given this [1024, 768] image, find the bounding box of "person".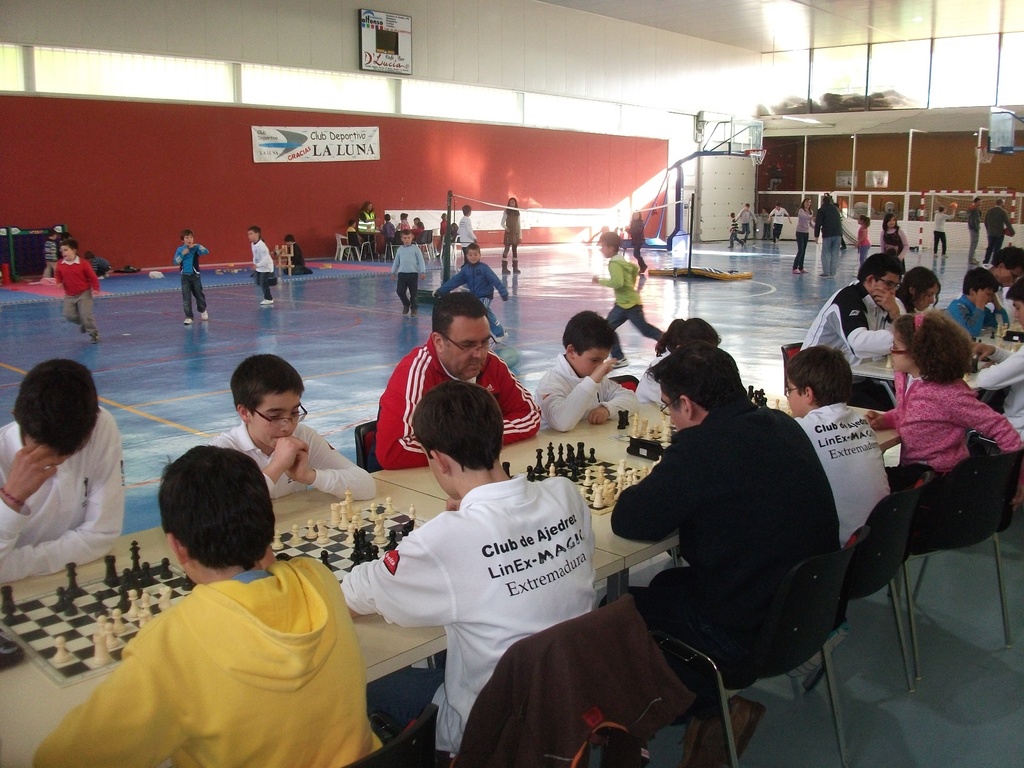
detection(593, 234, 660, 343).
